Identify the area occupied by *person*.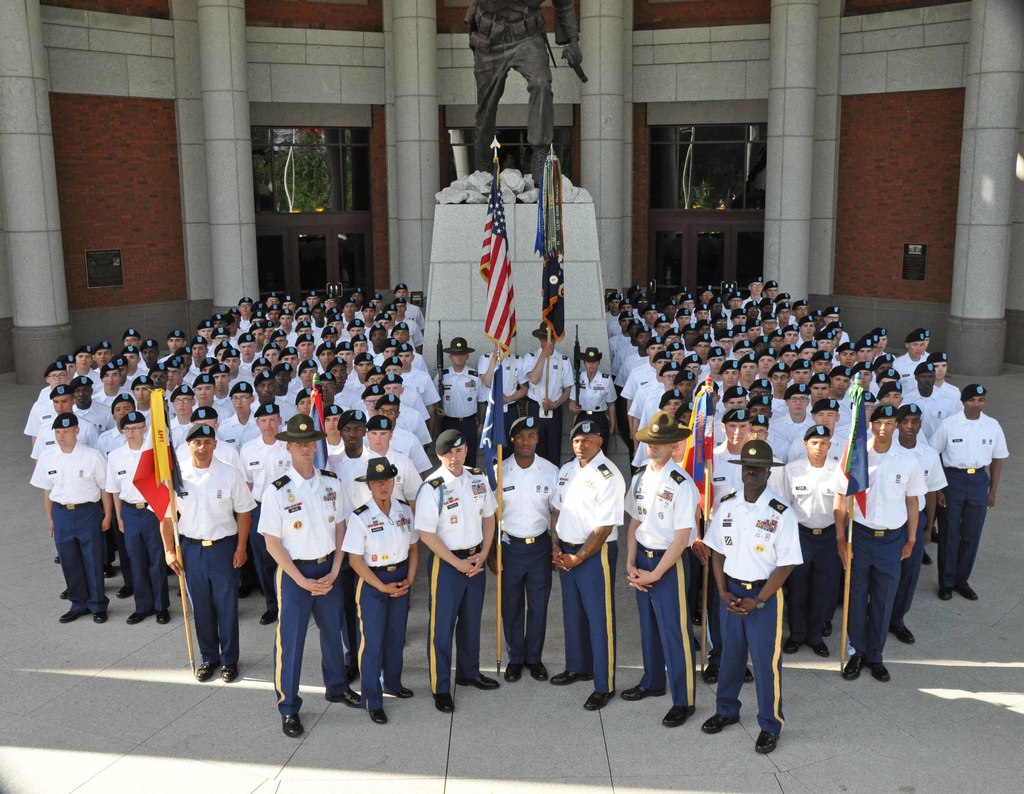
Area: (632, 390, 687, 461).
